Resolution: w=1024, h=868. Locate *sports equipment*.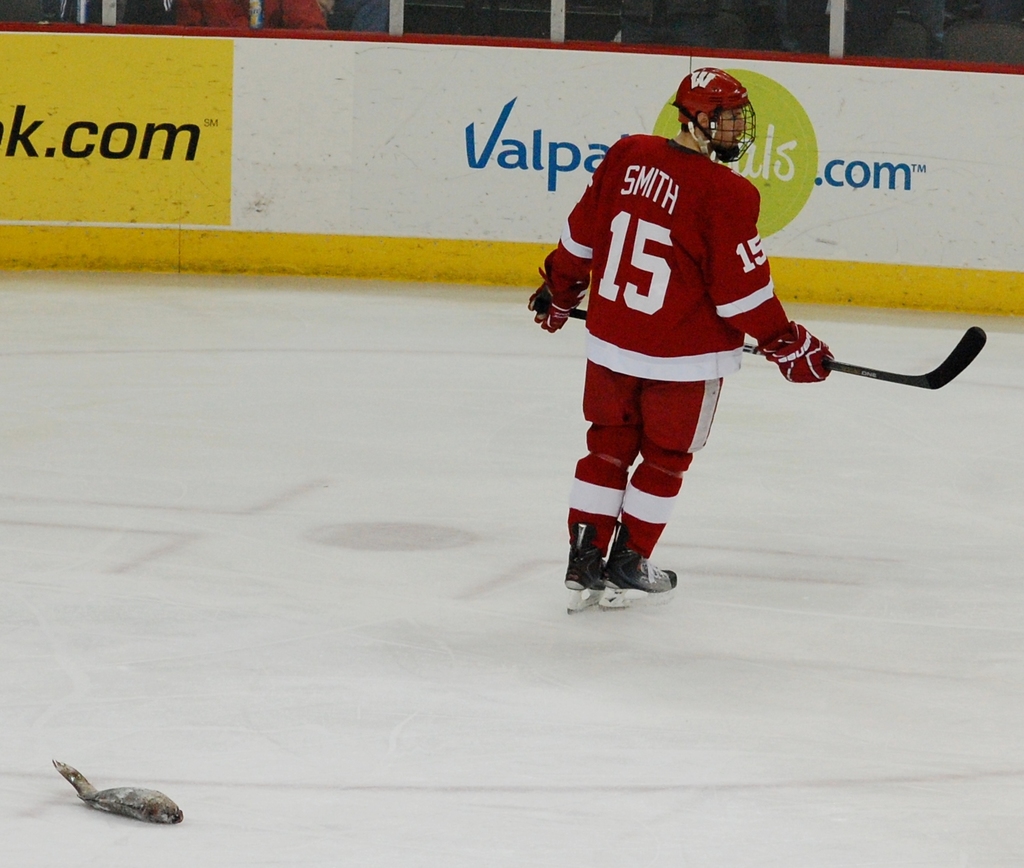
locate(666, 66, 756, 164).
